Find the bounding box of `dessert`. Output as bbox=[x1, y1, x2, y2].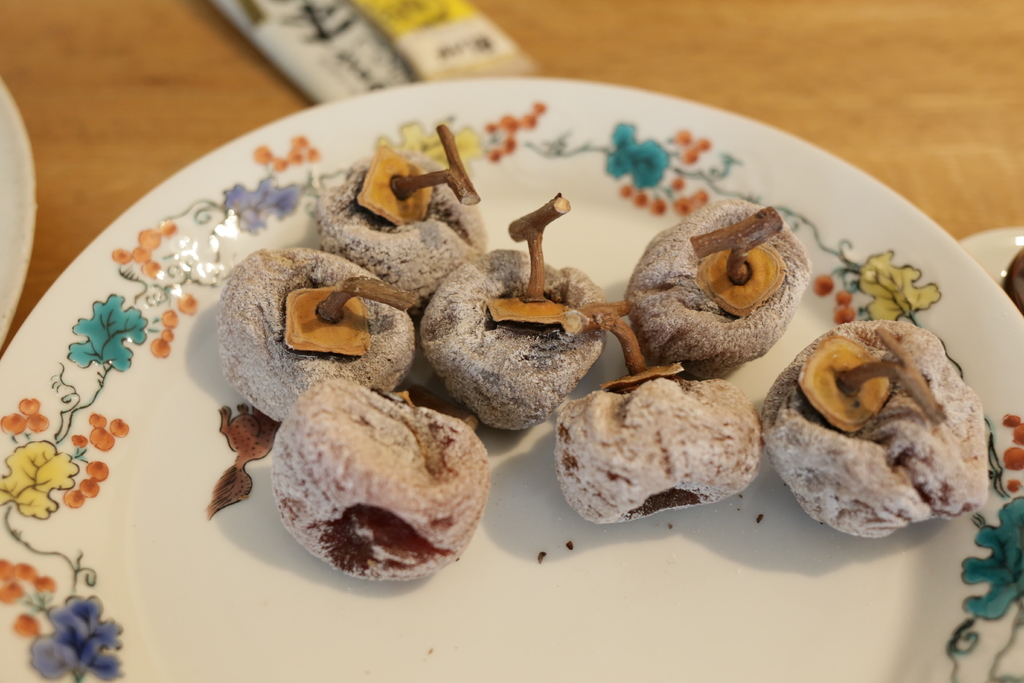
bbox=[776, 320, 993, 545].
